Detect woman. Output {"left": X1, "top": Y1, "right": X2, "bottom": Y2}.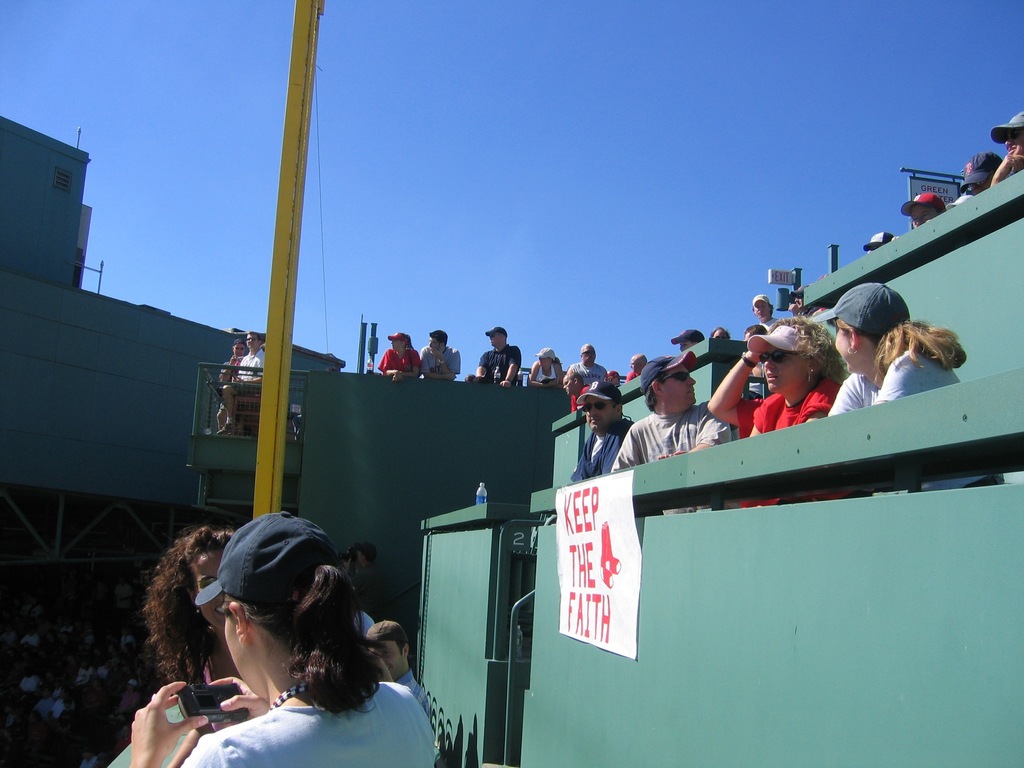
{"left": 524, "top": 346, "right": 567, "bottom": 392}.
